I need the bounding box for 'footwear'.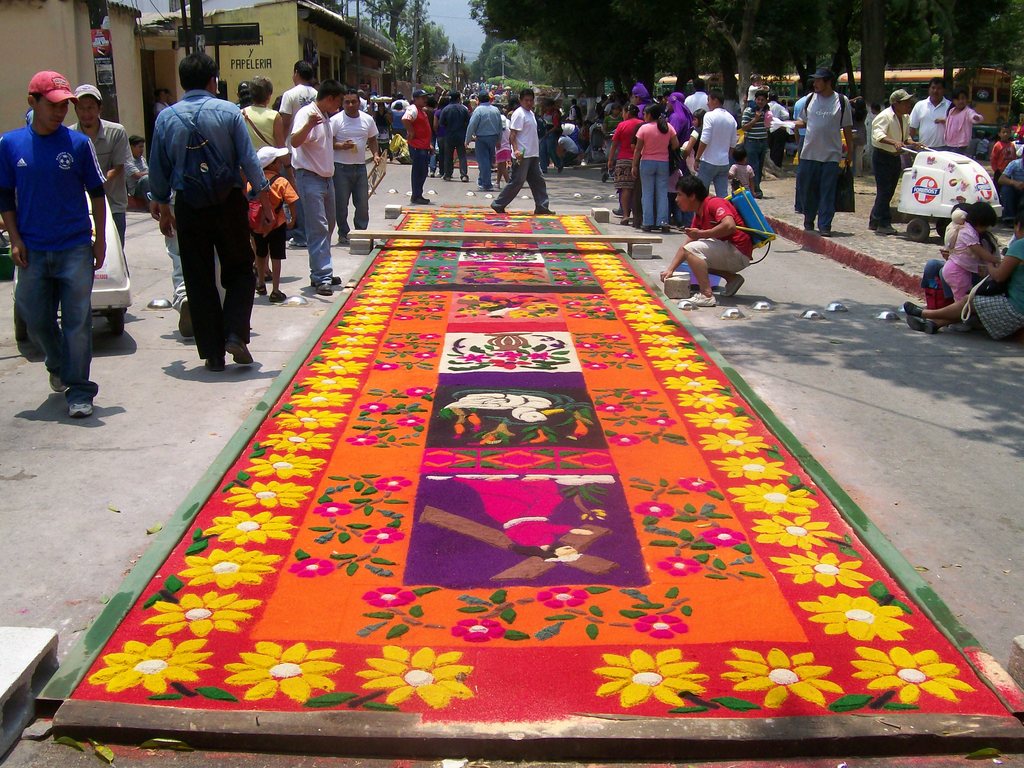
Here it is: region(628, 217, 637, 226).
